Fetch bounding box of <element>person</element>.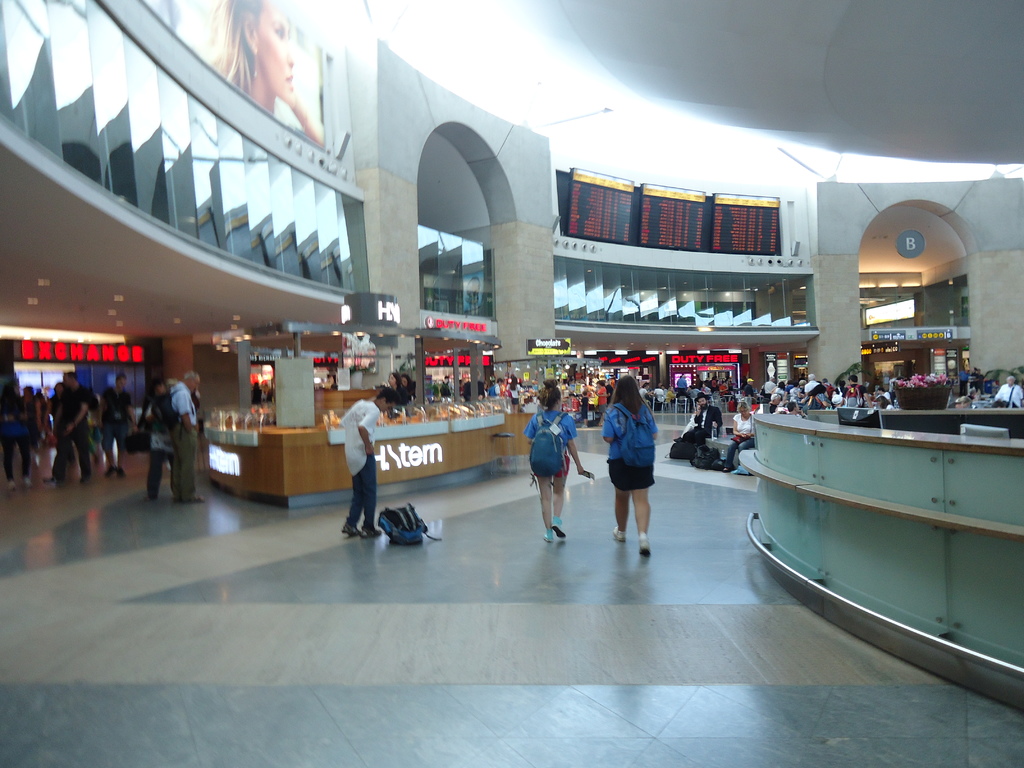
Bbox: select_region(136, 372, 180, 500).
